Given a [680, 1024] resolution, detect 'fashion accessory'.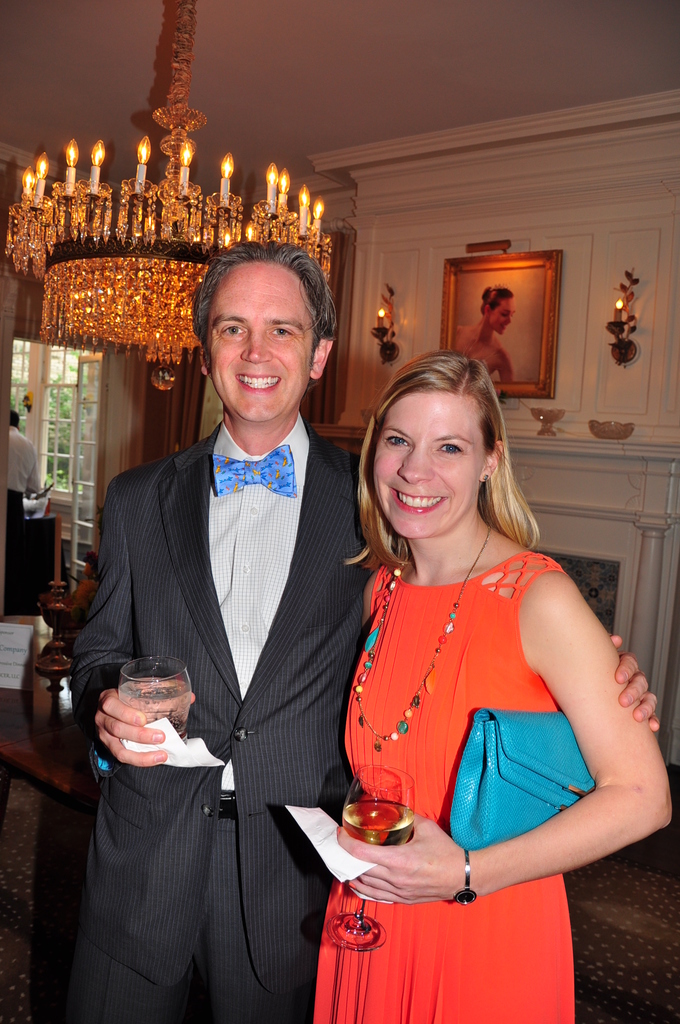
482/472/492/484.
